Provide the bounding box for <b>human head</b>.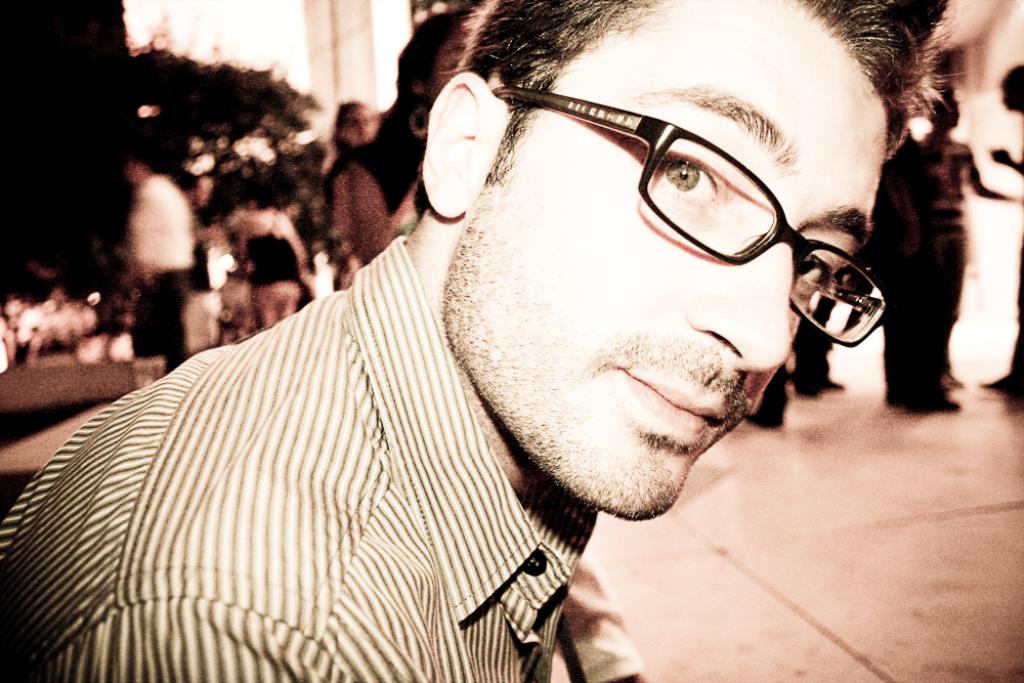
rect(126, 154, 153, 181).
